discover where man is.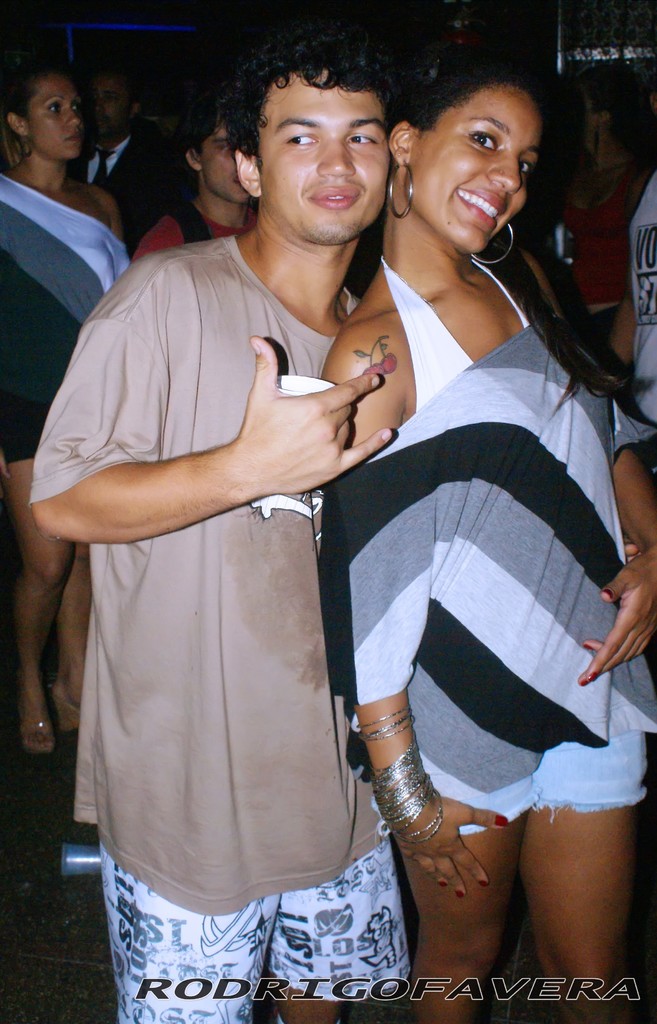
Discovered at locate(43, 56, 475, 932).
